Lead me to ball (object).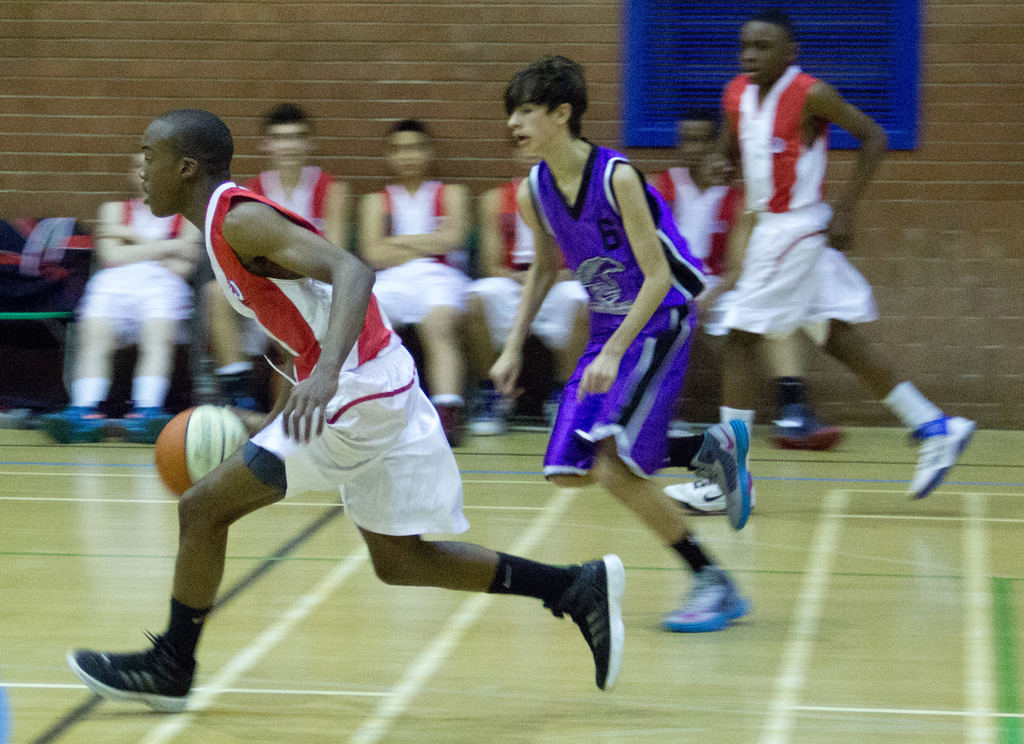
Lead to box=[155, 410, 244, 490].
